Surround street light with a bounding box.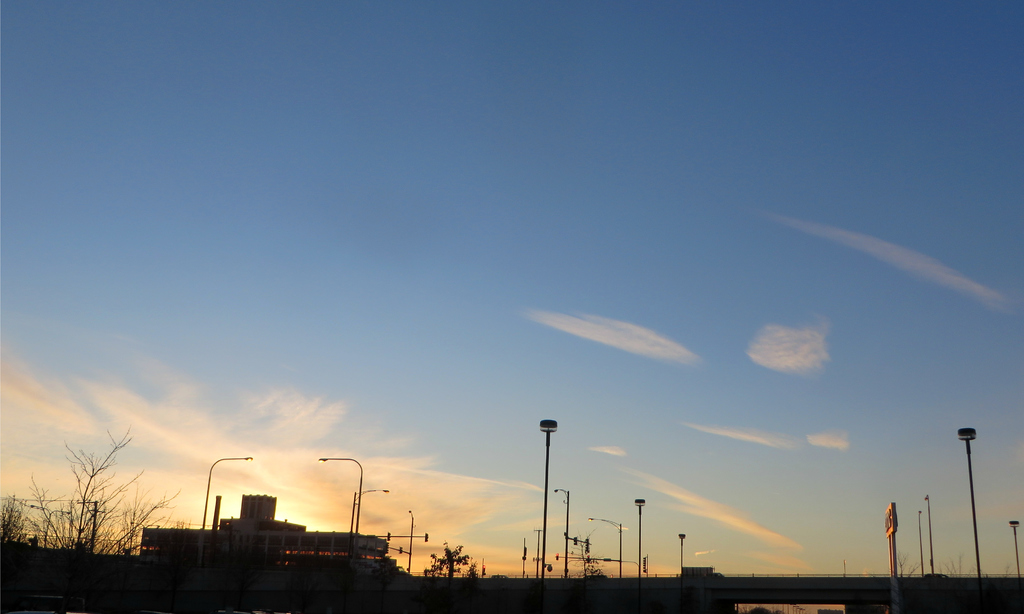
[550, 485, 570, 574].
